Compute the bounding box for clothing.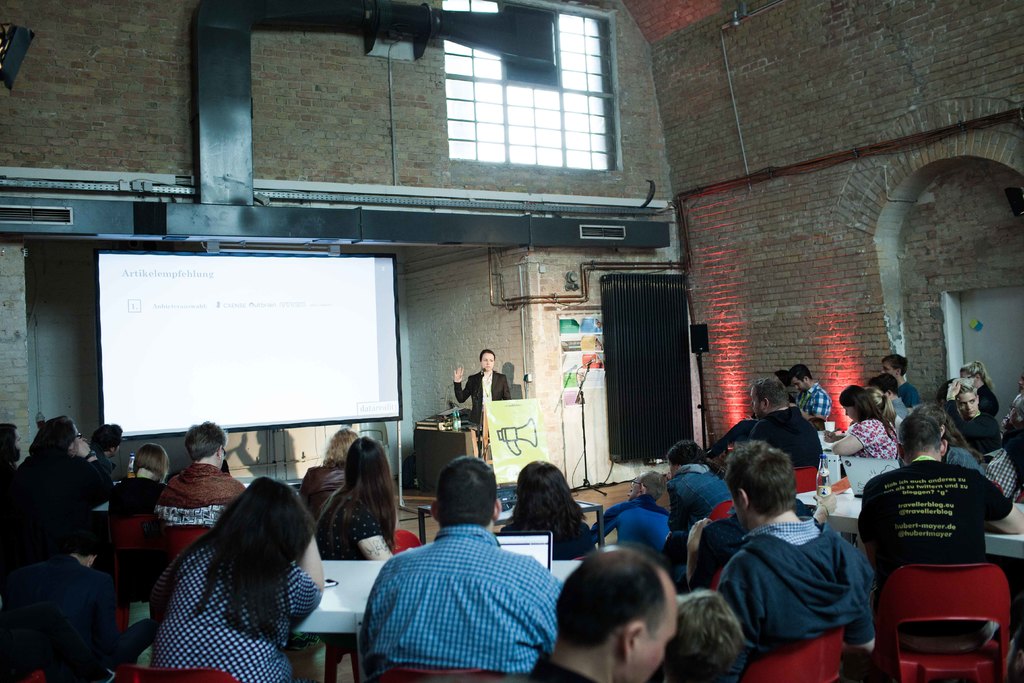
[left=947, top=442, right=986, bottom=473].
